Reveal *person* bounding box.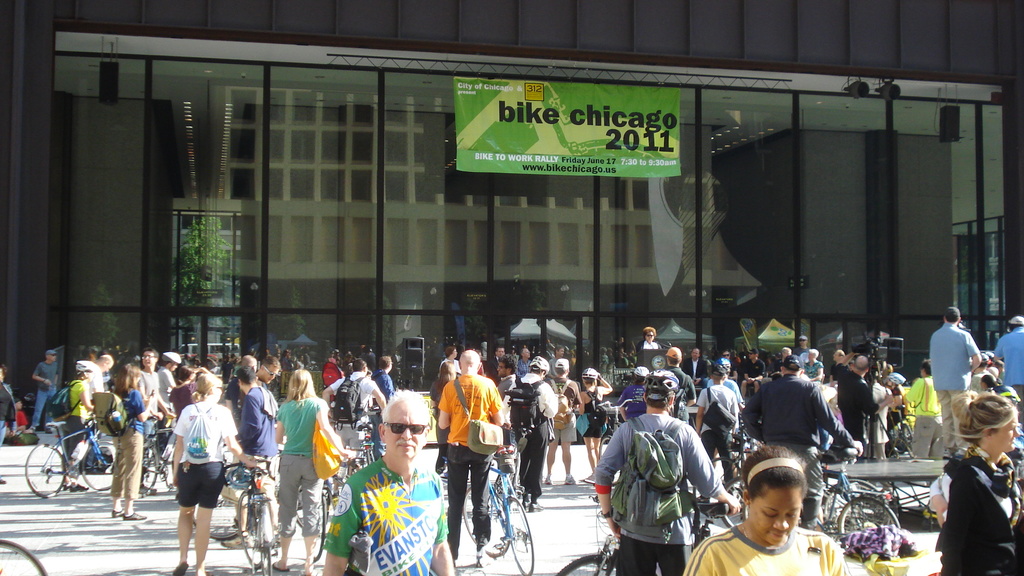
Revealed: x1=222 y1=368 x2=278 y2=549.
